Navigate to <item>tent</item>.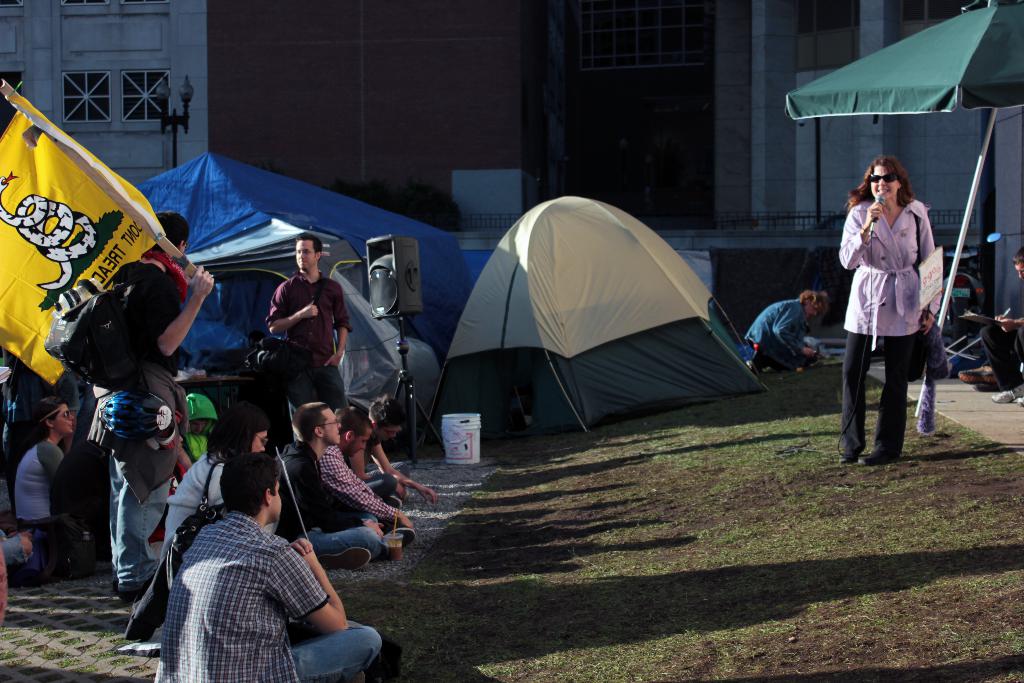
Navigation target: x1=794 y1=0 x2=1023 y2=448.
